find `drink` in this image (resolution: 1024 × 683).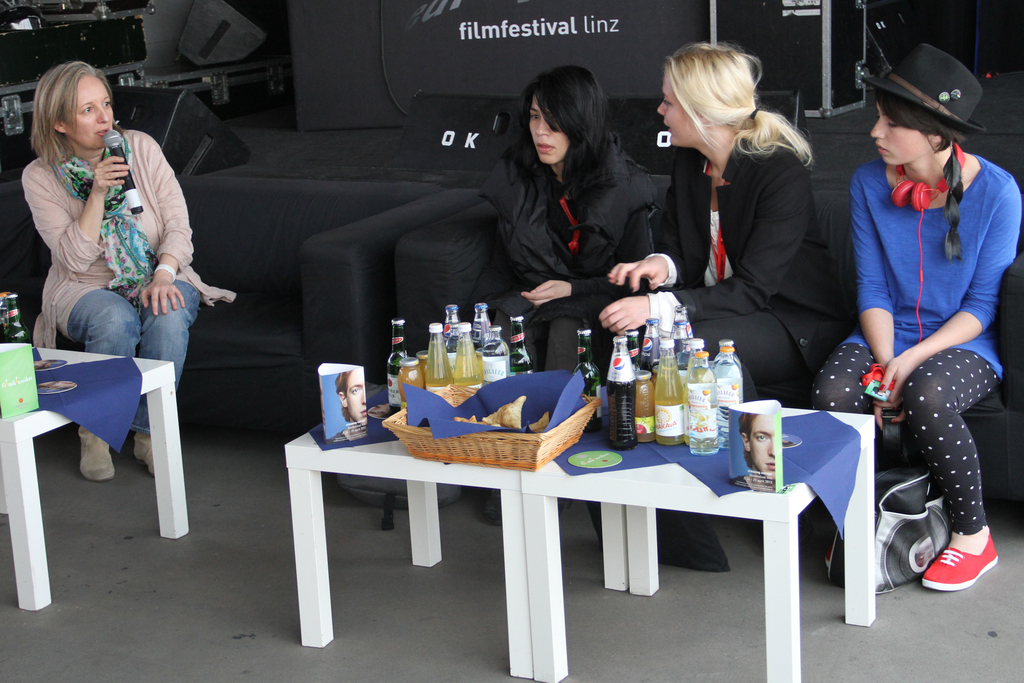
bbox=[481, 338, 507, 383].
